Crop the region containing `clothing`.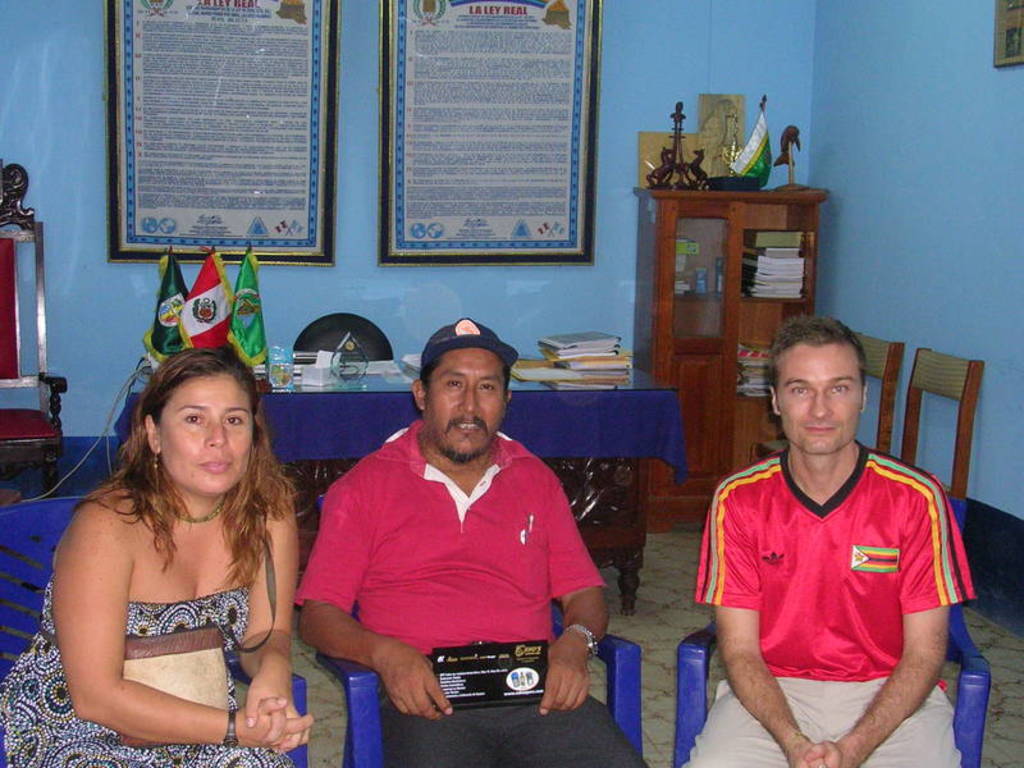
Crop region: <box>0,564,287,767</box>.
